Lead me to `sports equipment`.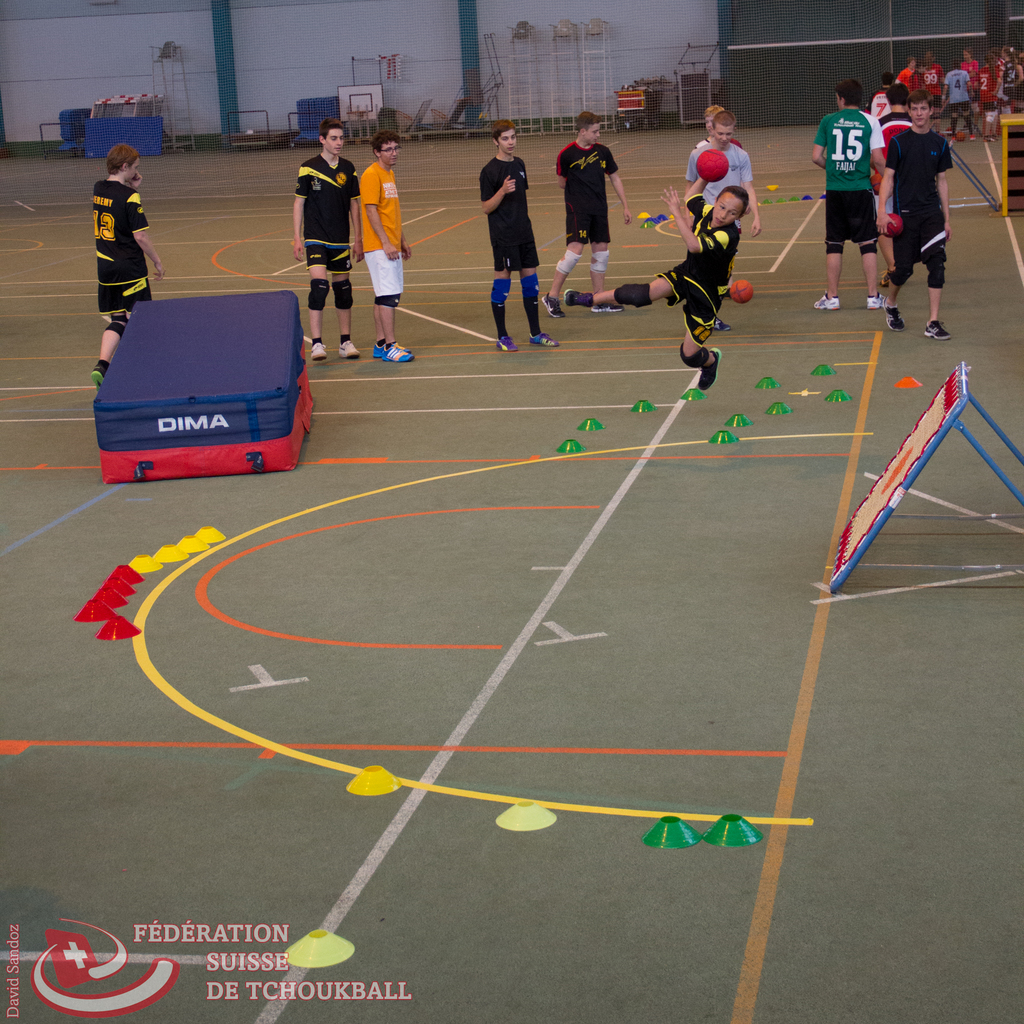
Lead to pyautogui.locateOnScreen(828, 360, 1023, 591).
